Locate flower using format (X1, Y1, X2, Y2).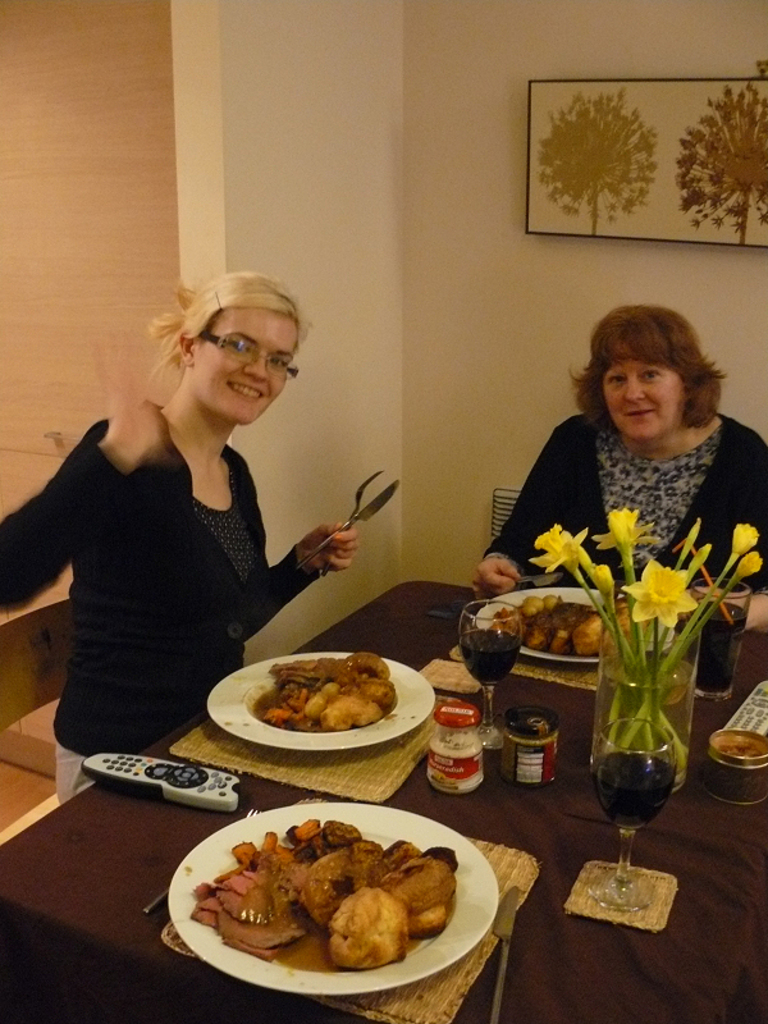
(731, 515, 767, 562).
